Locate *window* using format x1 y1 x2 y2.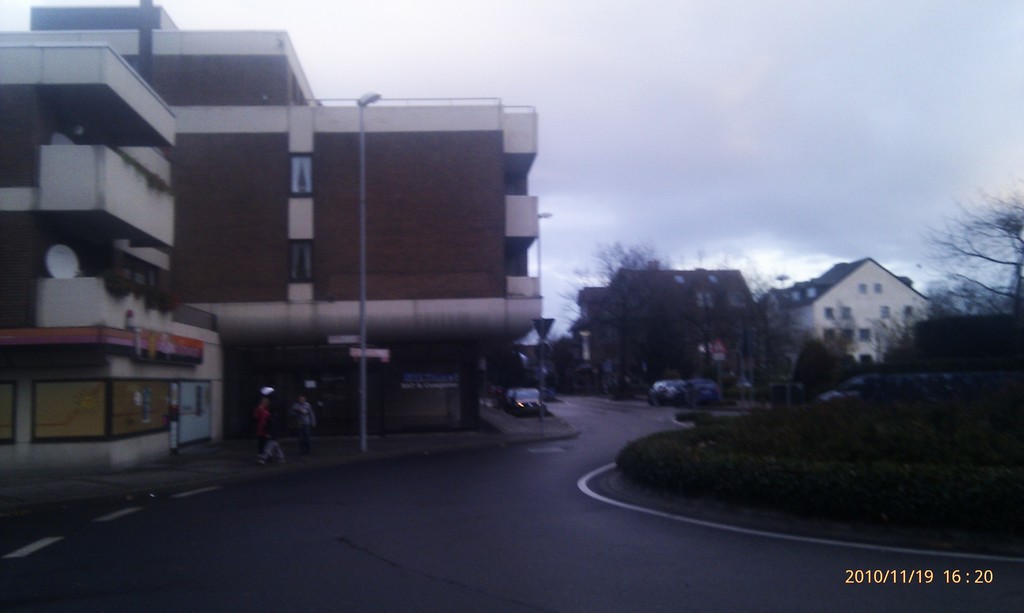
872 282 883 296.
